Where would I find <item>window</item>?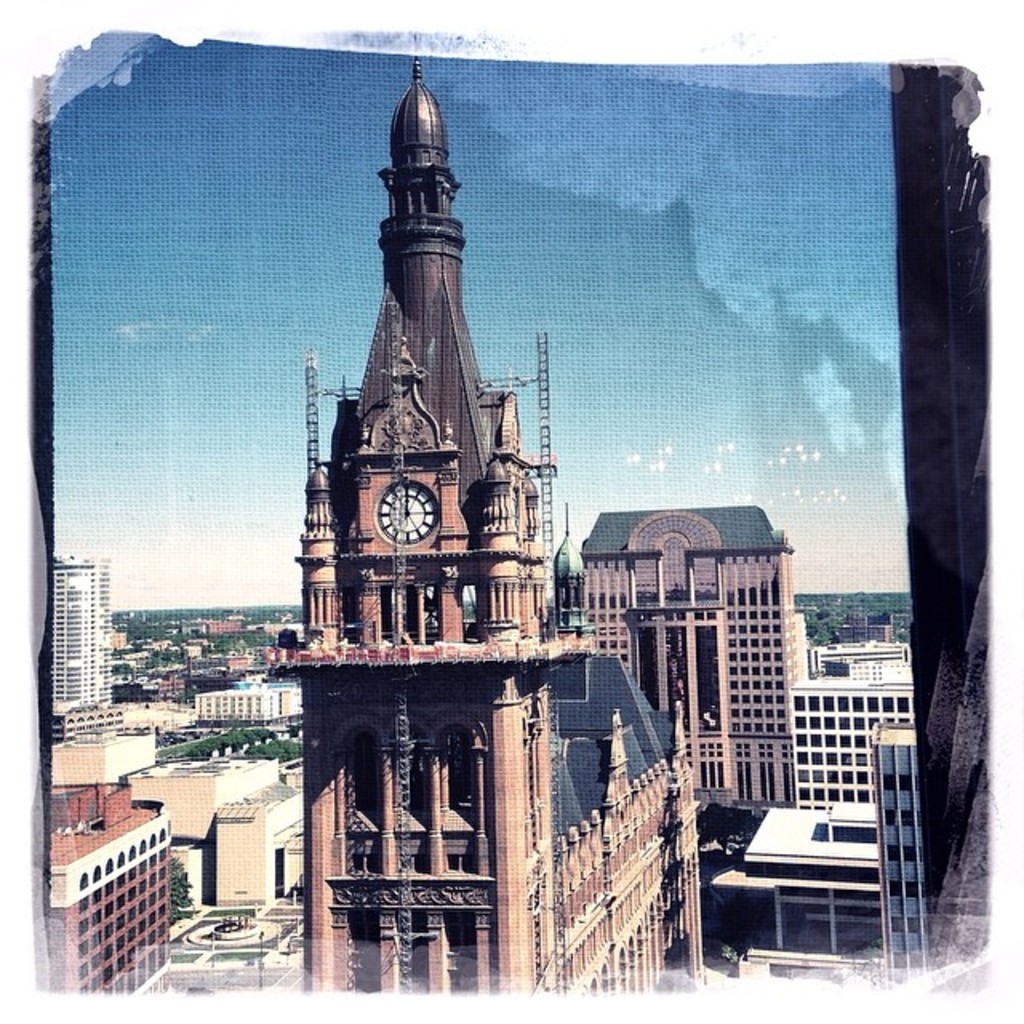
At [690,621,720,725].
